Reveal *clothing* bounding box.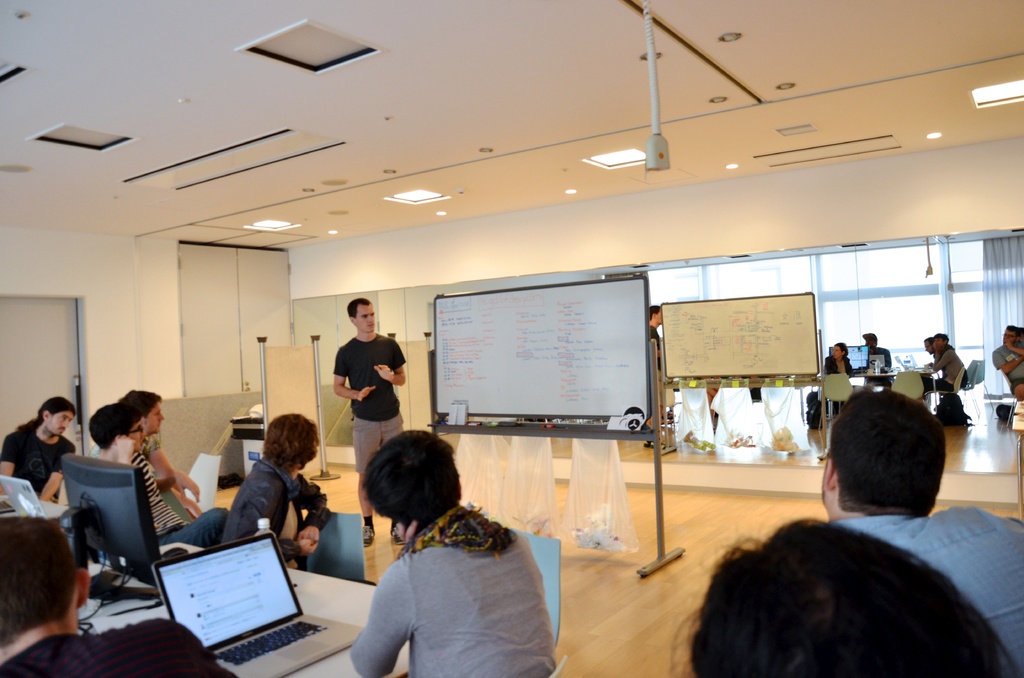
Revealed: {"x1": 334, "y1": 333, "x2": 406, "y2": 474}.
